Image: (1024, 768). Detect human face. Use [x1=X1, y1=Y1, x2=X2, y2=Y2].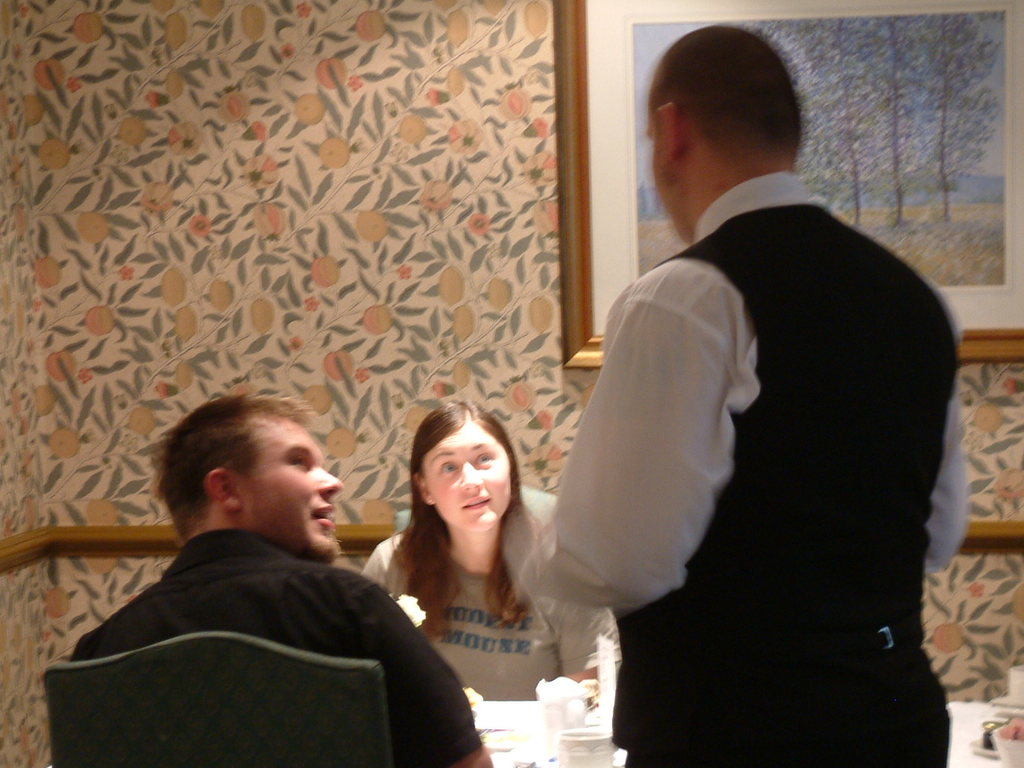
[x1=244, y1=410, x2=340, y2=561].
